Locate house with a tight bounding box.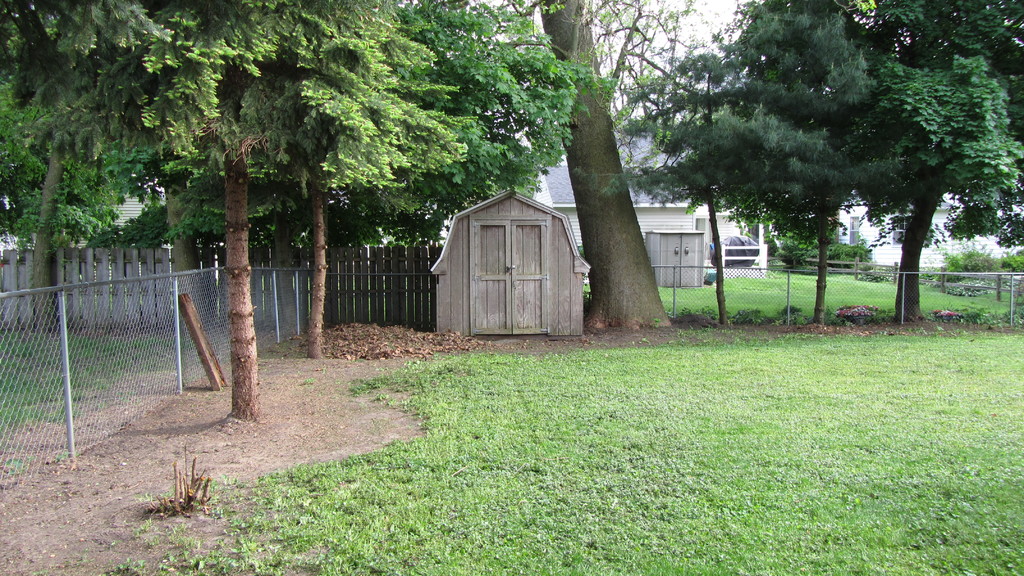
BBox(781, 188, 973, 271).
